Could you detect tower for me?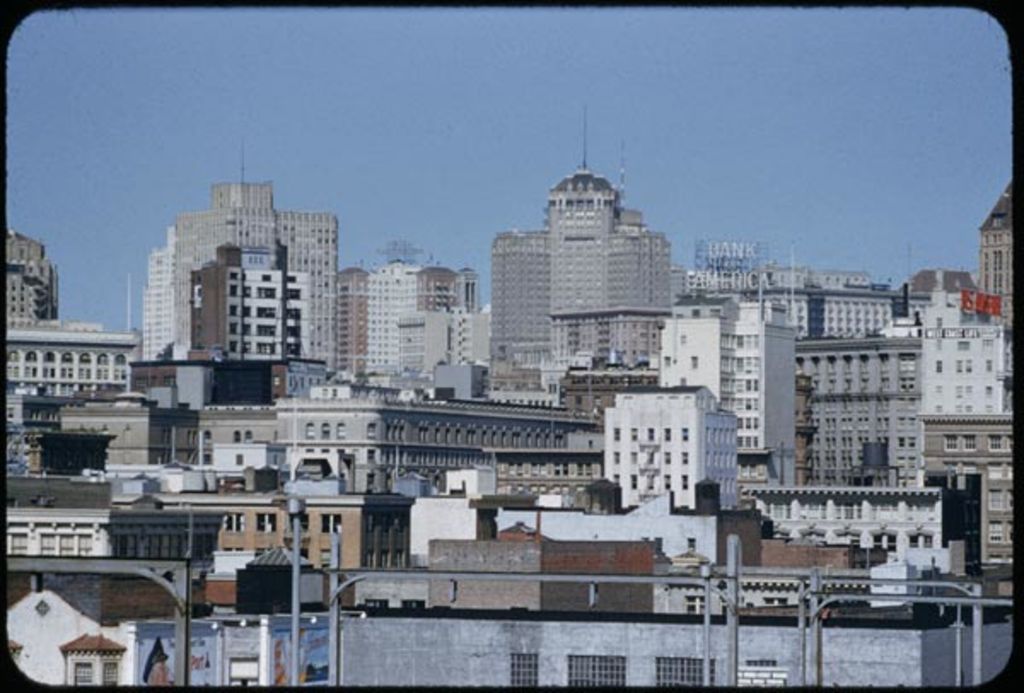
Detection result: [654,311,799,492].
